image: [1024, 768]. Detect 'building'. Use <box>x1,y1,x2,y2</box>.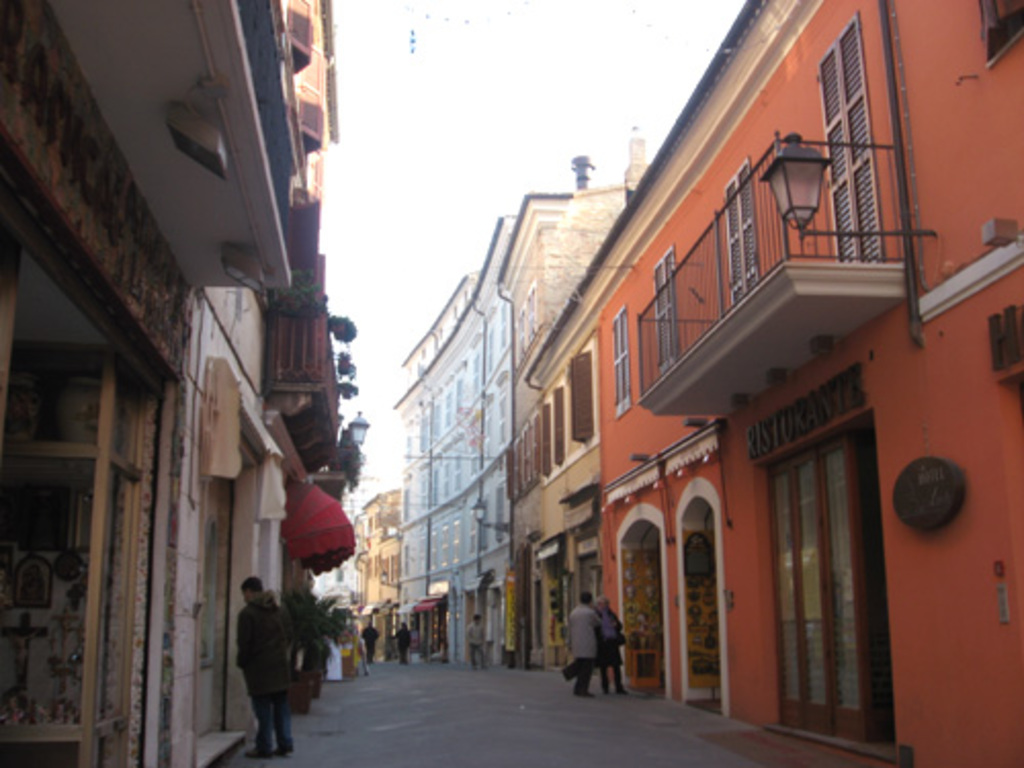
<box>600,0,1022,766</box>.
